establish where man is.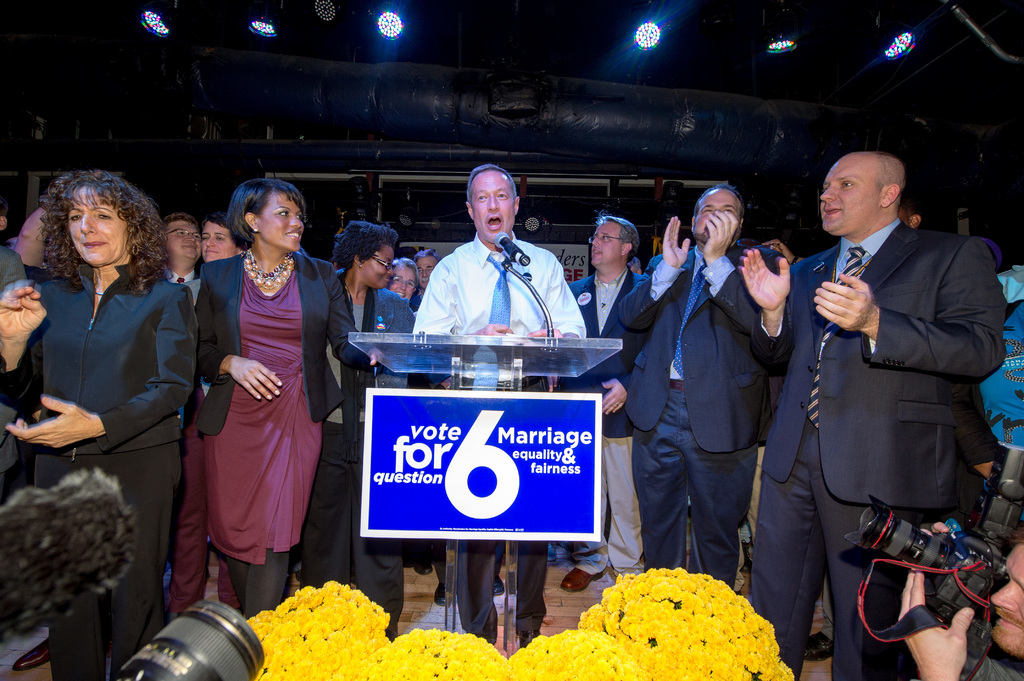
Established at select_region(616, 180, 778, 609).
